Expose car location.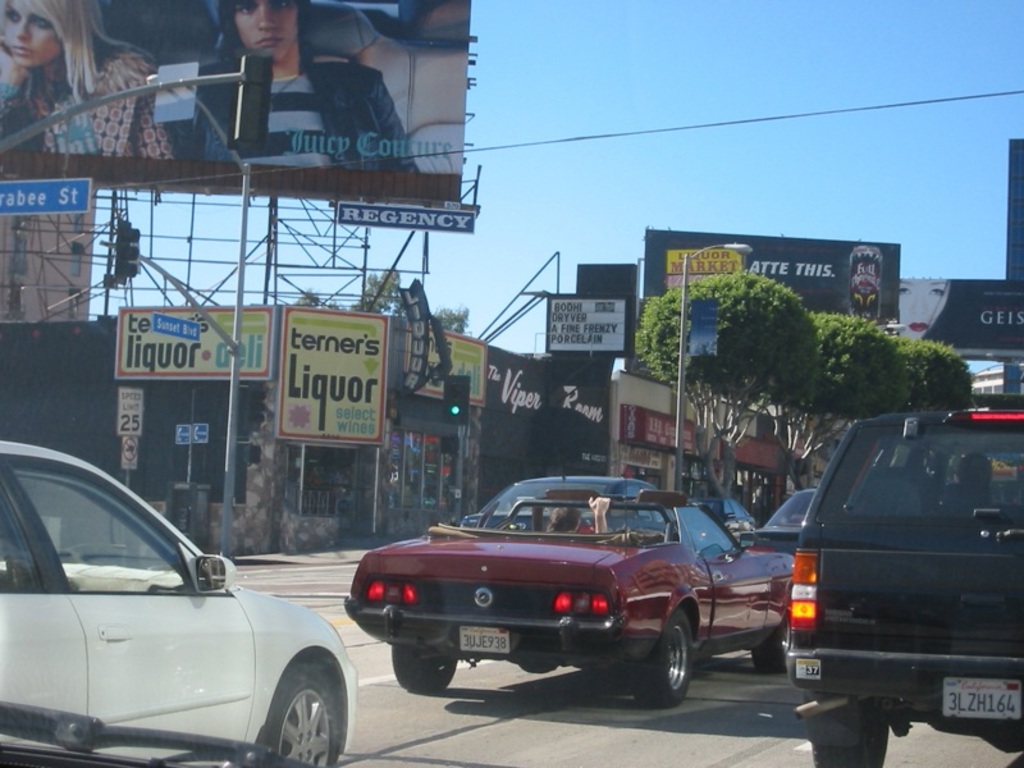
Exposed at detection(0, 456, 379, 767).
